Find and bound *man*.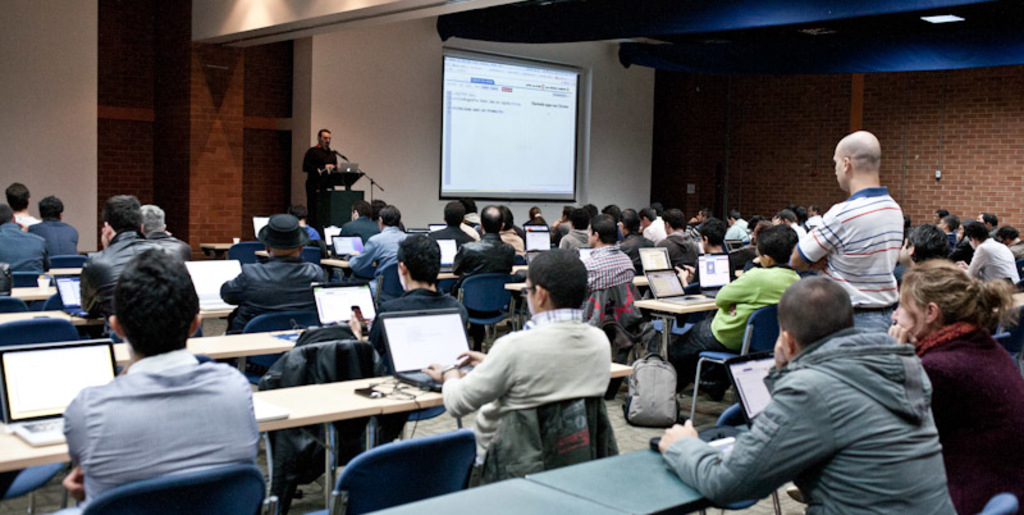
Bound: (965,227,1019,293).
